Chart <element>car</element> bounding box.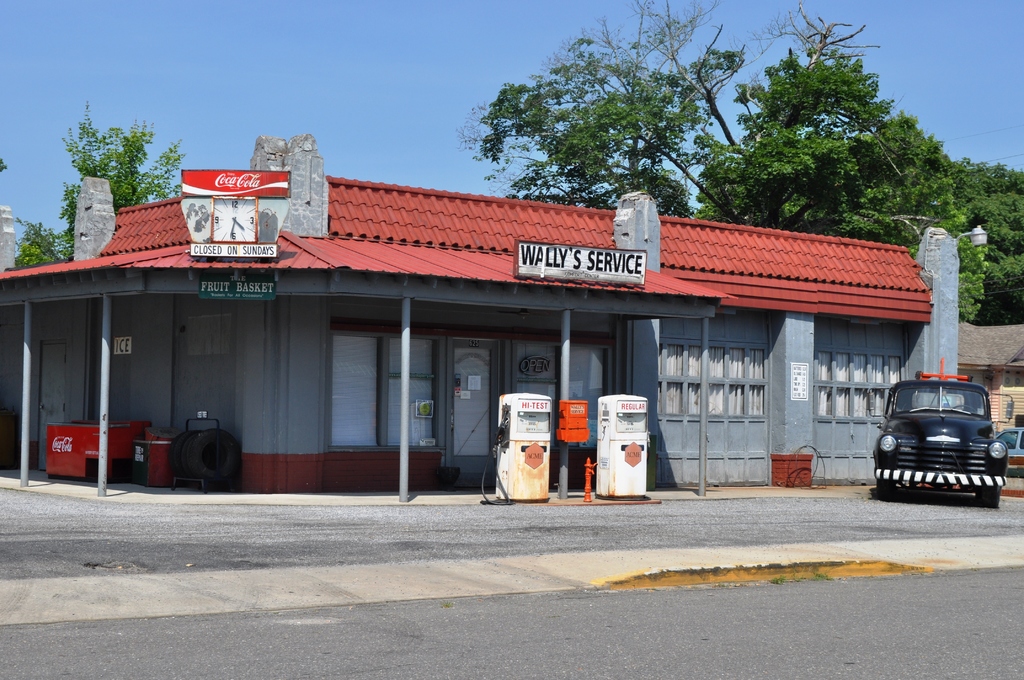
Charted: [left=870, top=360, right=1004, bottom=504].
